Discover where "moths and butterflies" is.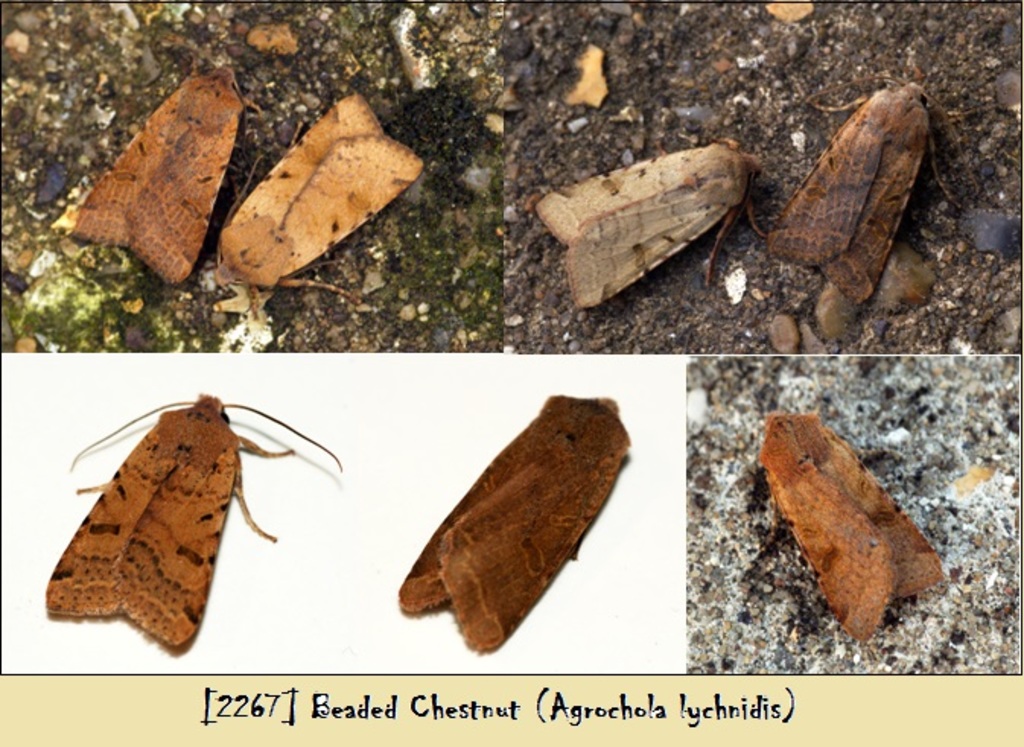
Discovered at 533:138:778:313.
